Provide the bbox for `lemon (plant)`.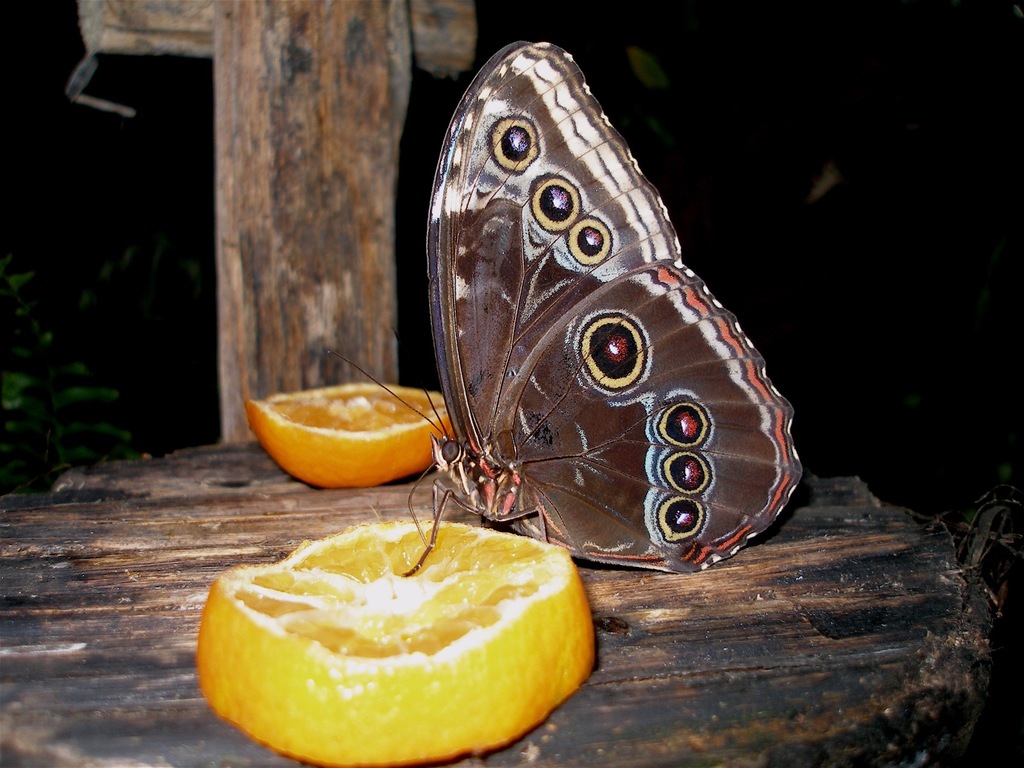
box(252, 385, 442, 488).
